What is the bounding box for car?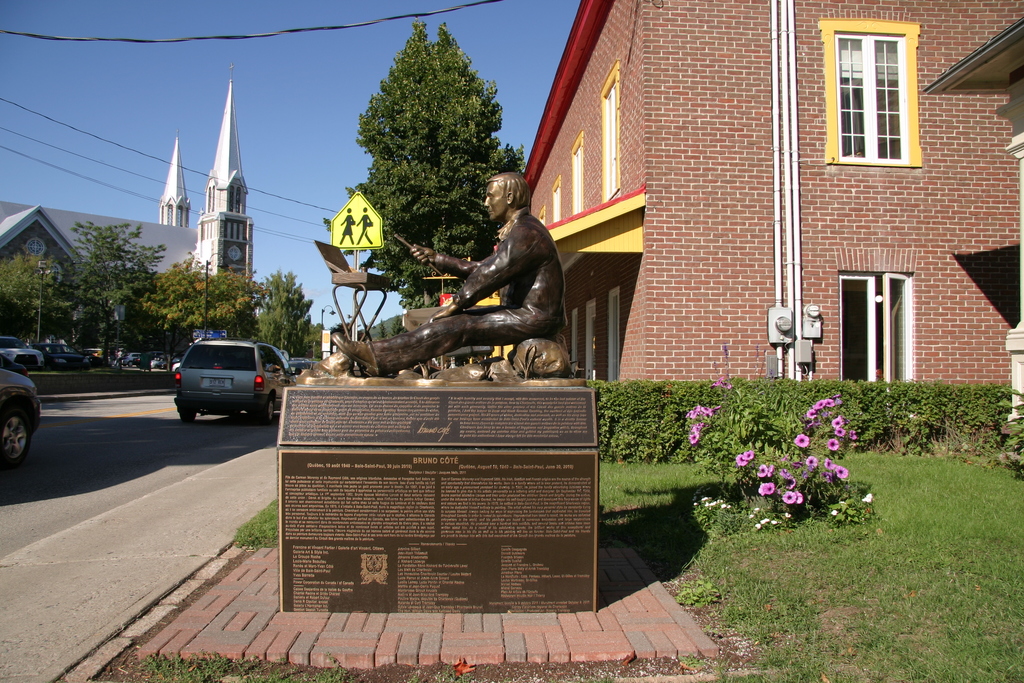
x1=0 y1=331 x2=44 y2=368.
